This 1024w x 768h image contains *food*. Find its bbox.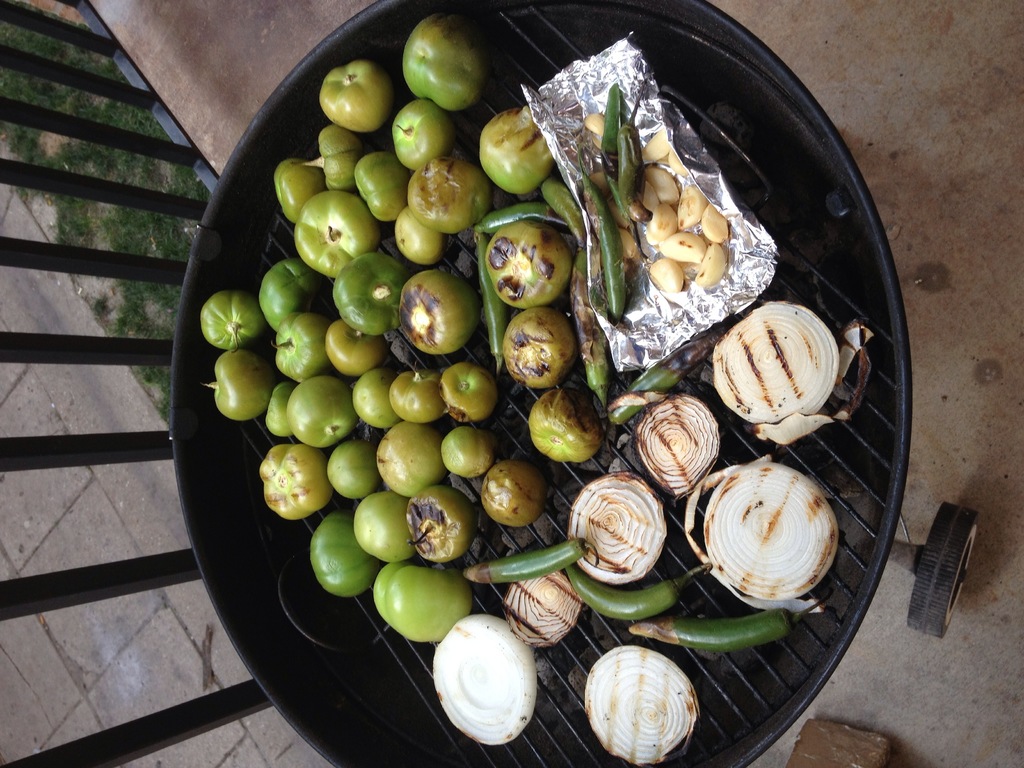
[504,570,584,646].
